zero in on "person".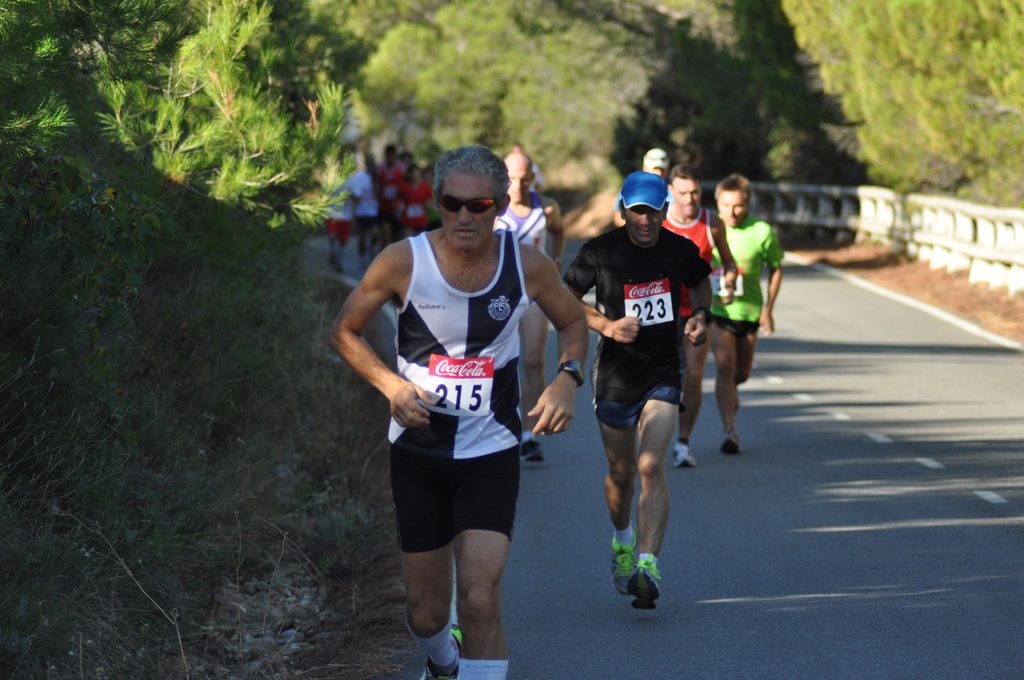
Zeroed in: crop(612, 149, 675, 225).
